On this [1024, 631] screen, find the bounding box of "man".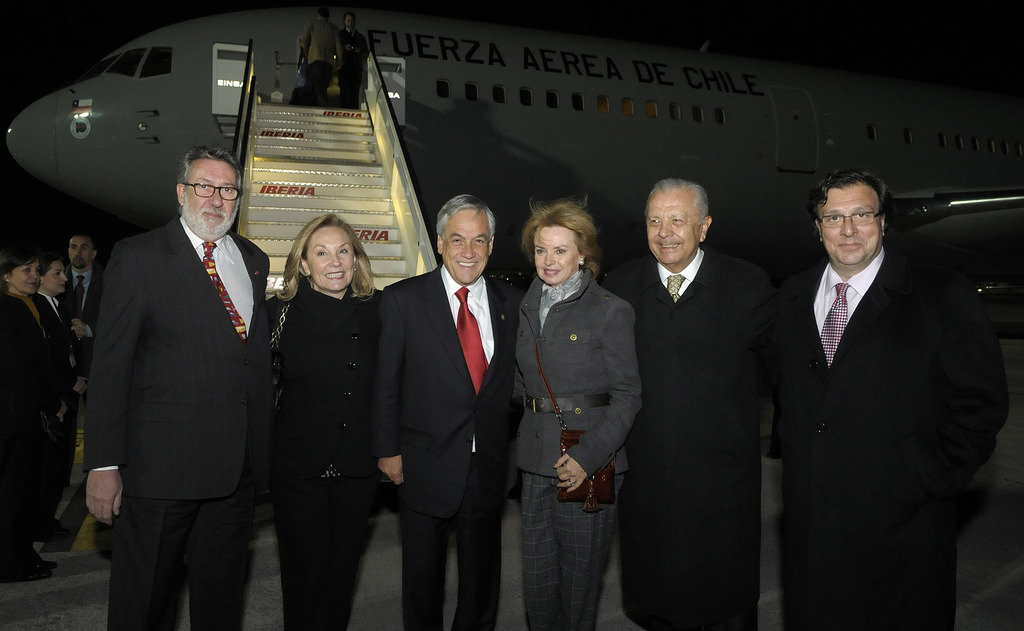
Bounding box: pyautogui.locateOnScreen(762, 172, 1018, 630).
